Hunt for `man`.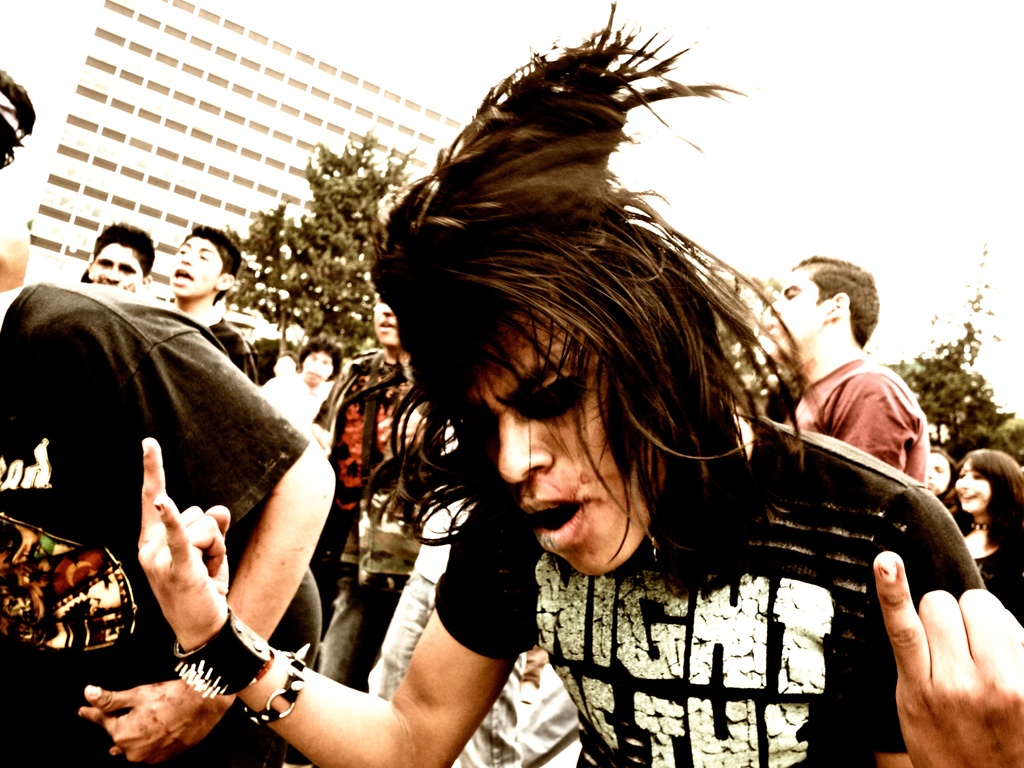
Hunted down at {"x1": 86, "y1": 225, "x2": 157, "y2": 298}.
